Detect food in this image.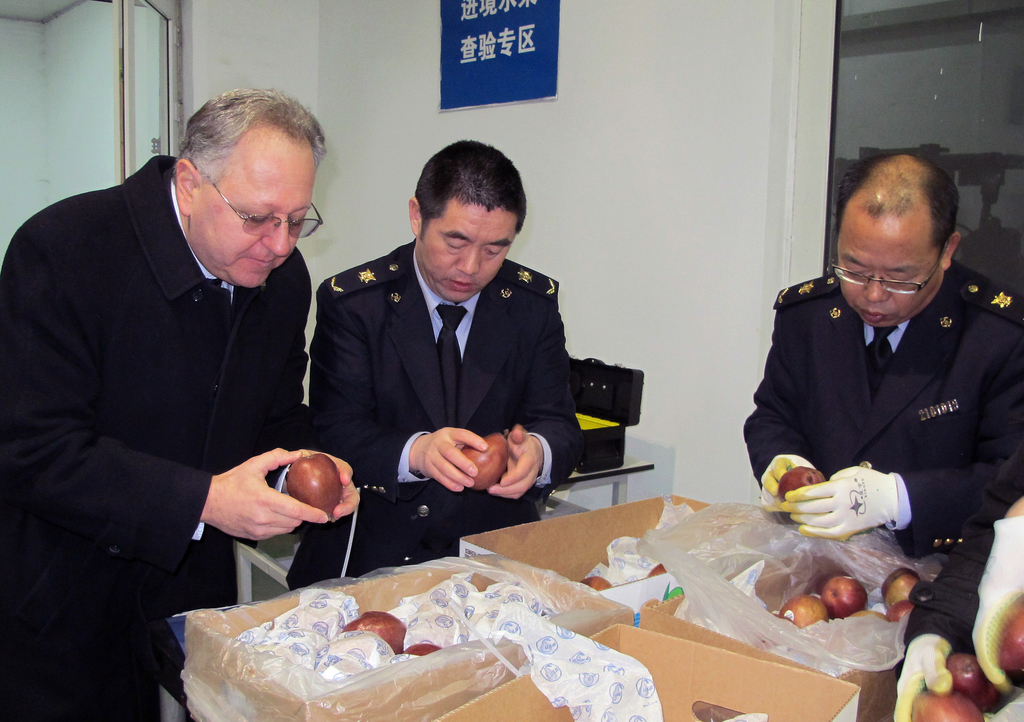
Detection: rect(582, 571, 611, 589).
